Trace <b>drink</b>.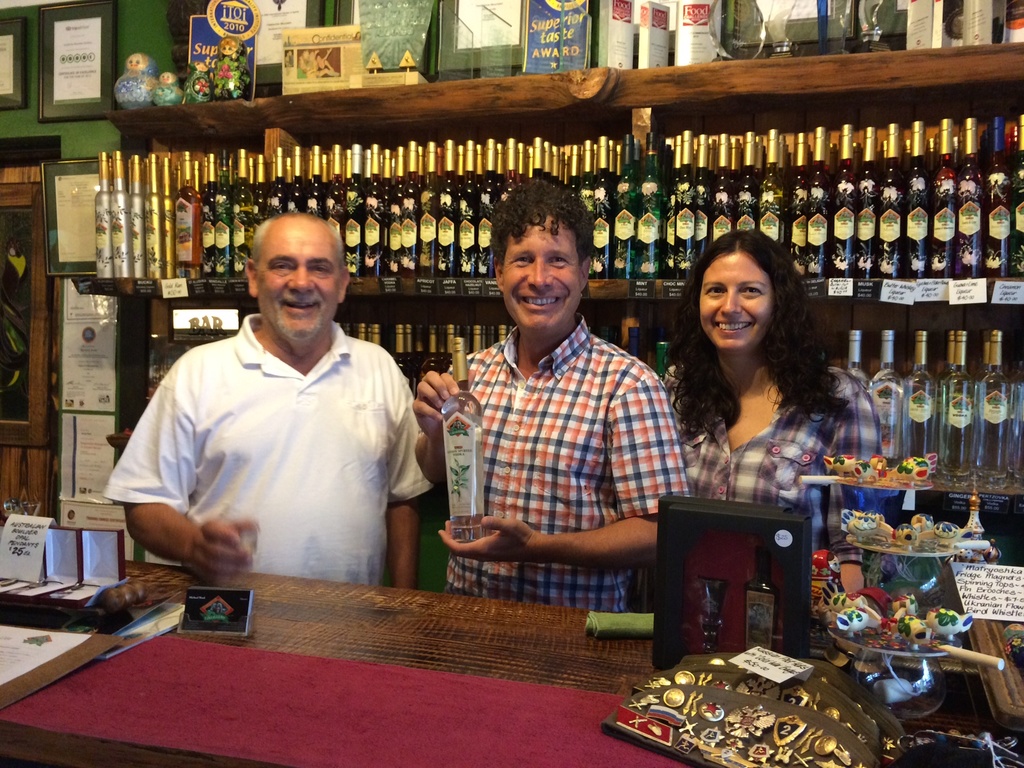
Traced to [418, 174, 435, 278].
